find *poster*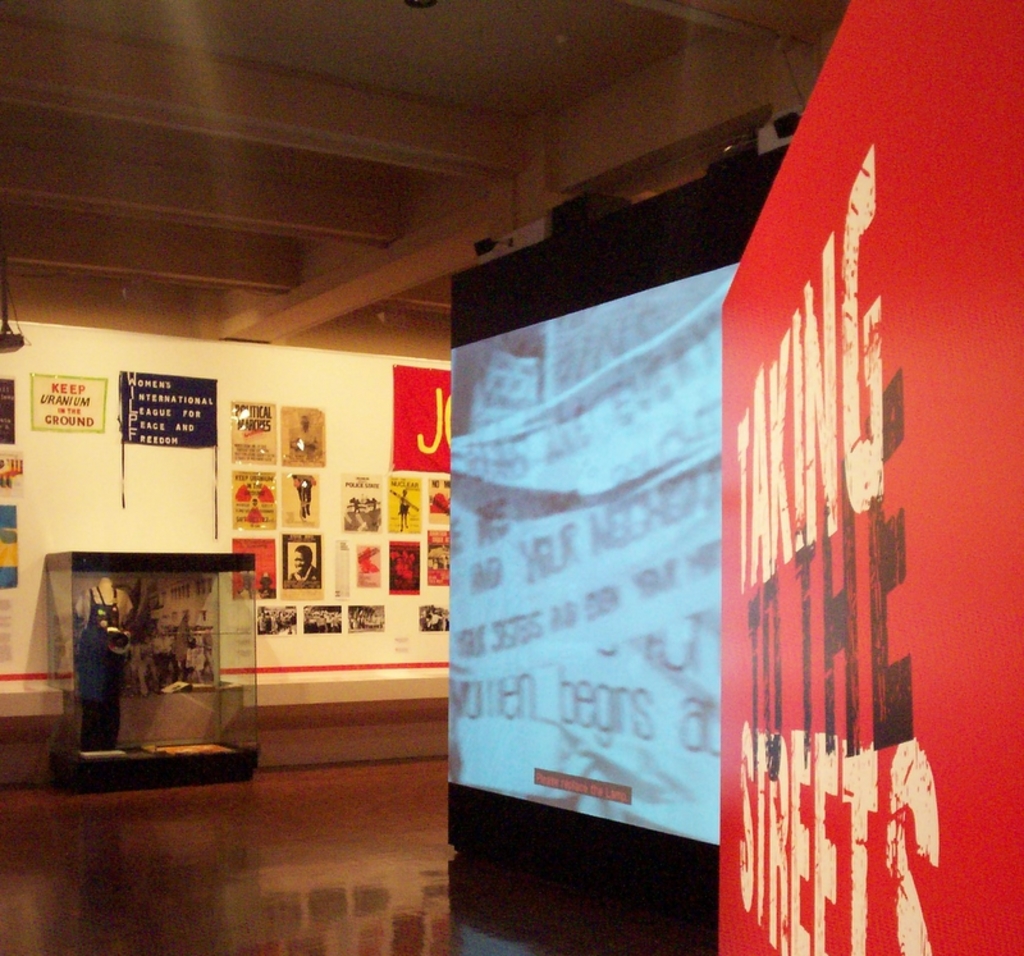
box(276, 404, 326, 466)
